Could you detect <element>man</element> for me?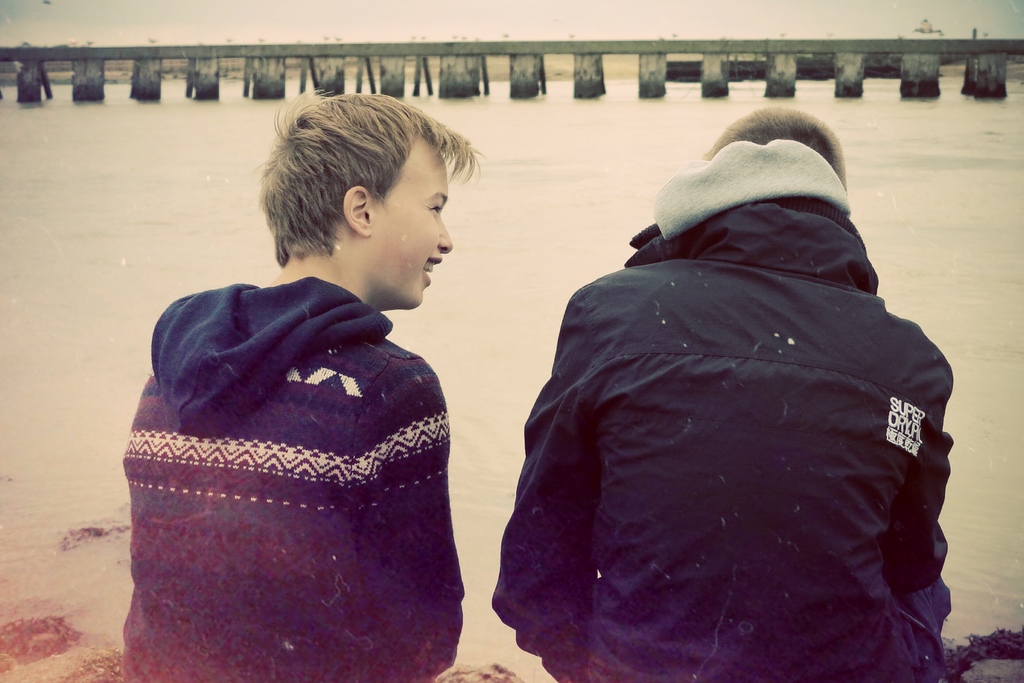
Detection result: BBox(121, 86, 487, 682).
